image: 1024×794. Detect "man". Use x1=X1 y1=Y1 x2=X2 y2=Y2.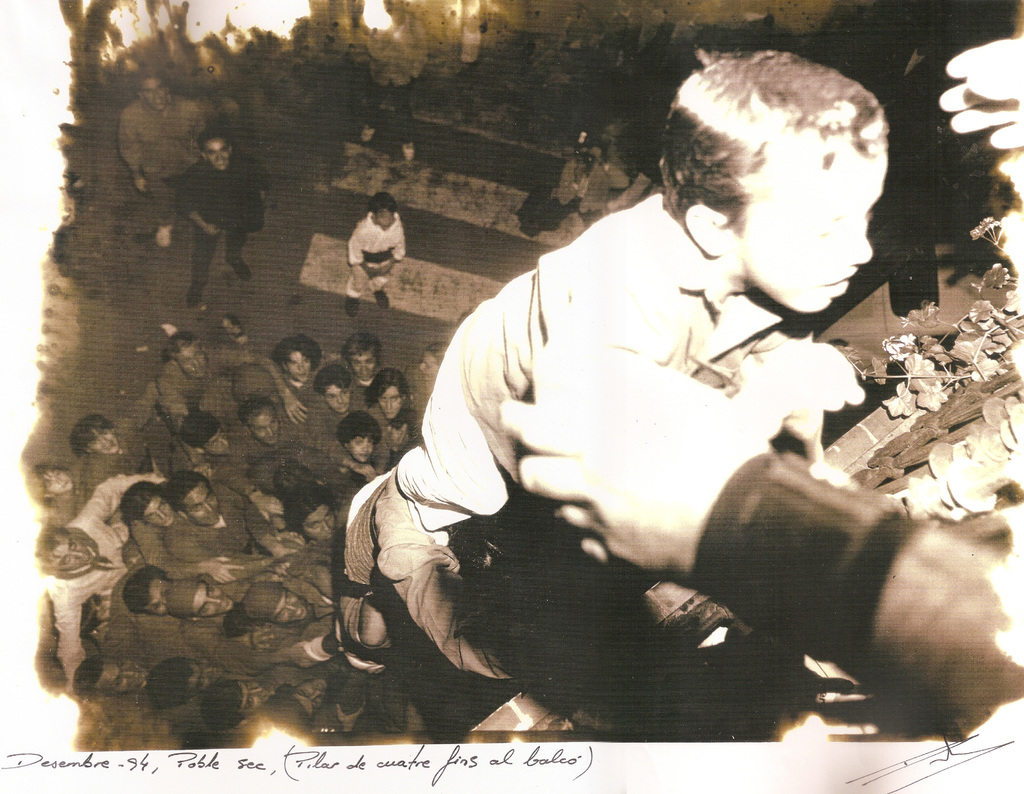
x1=314 y1=352 x2=360 y2=423.
